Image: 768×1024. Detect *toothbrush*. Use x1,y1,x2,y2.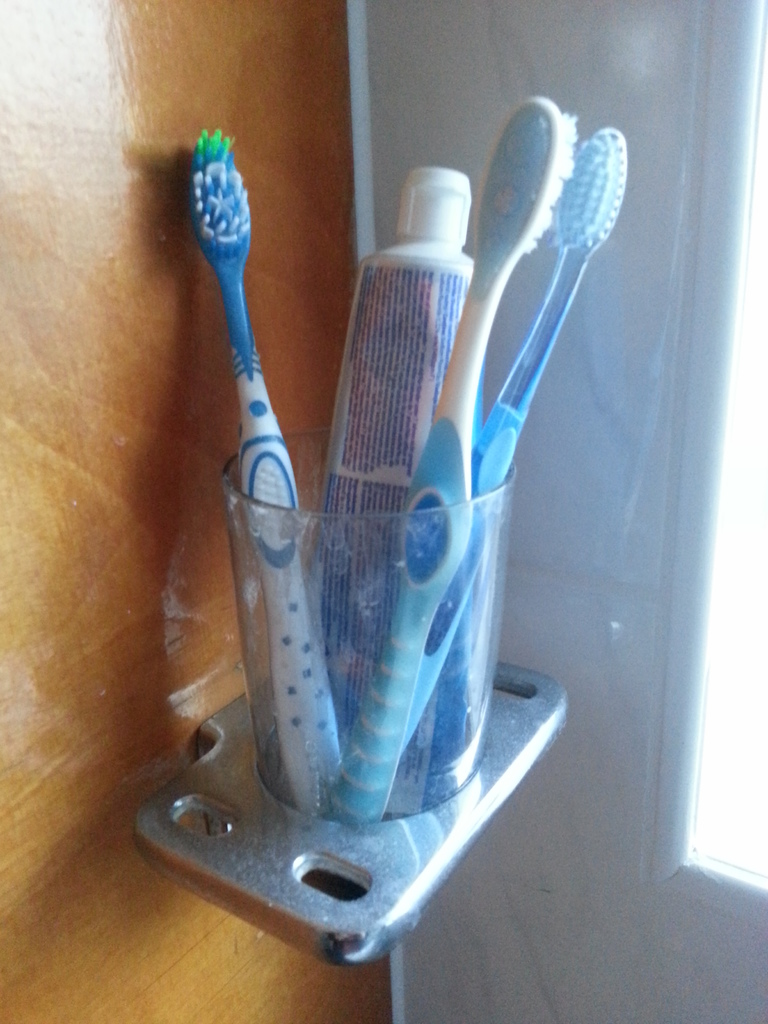
436,130,625,816.
